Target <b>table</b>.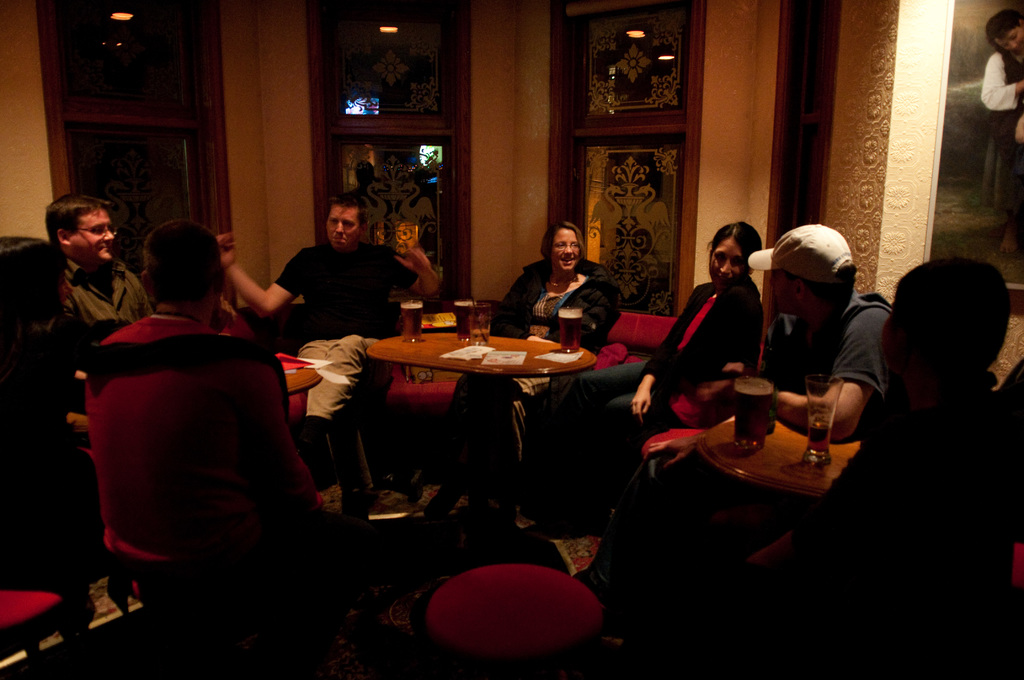
Target region: l=362, t=330, r=600, b=528.
